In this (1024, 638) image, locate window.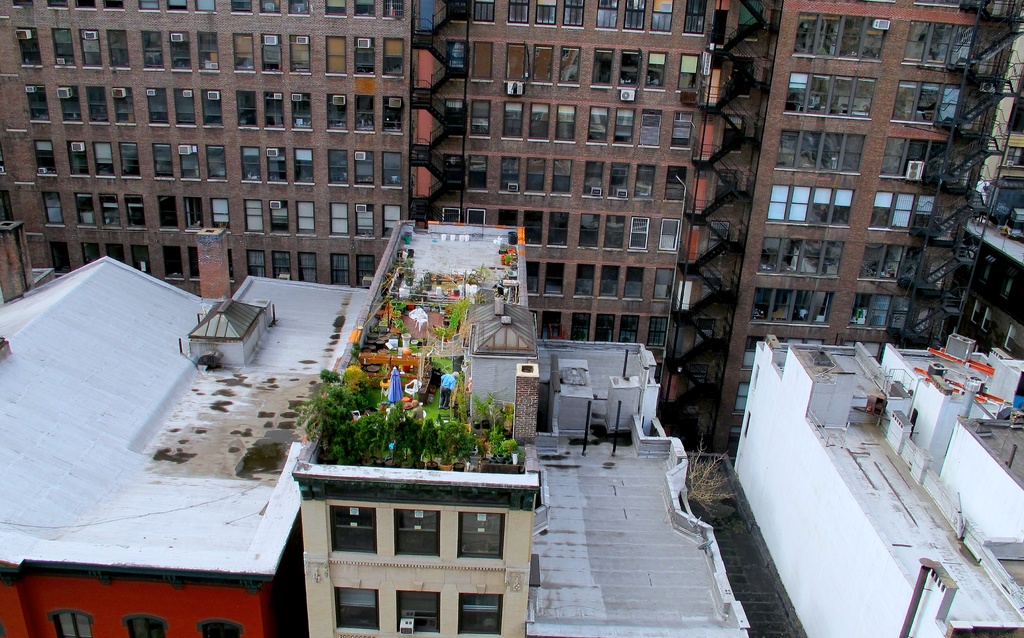
Bounding box: x1=335 y1=582 x2=381 y2=632.
